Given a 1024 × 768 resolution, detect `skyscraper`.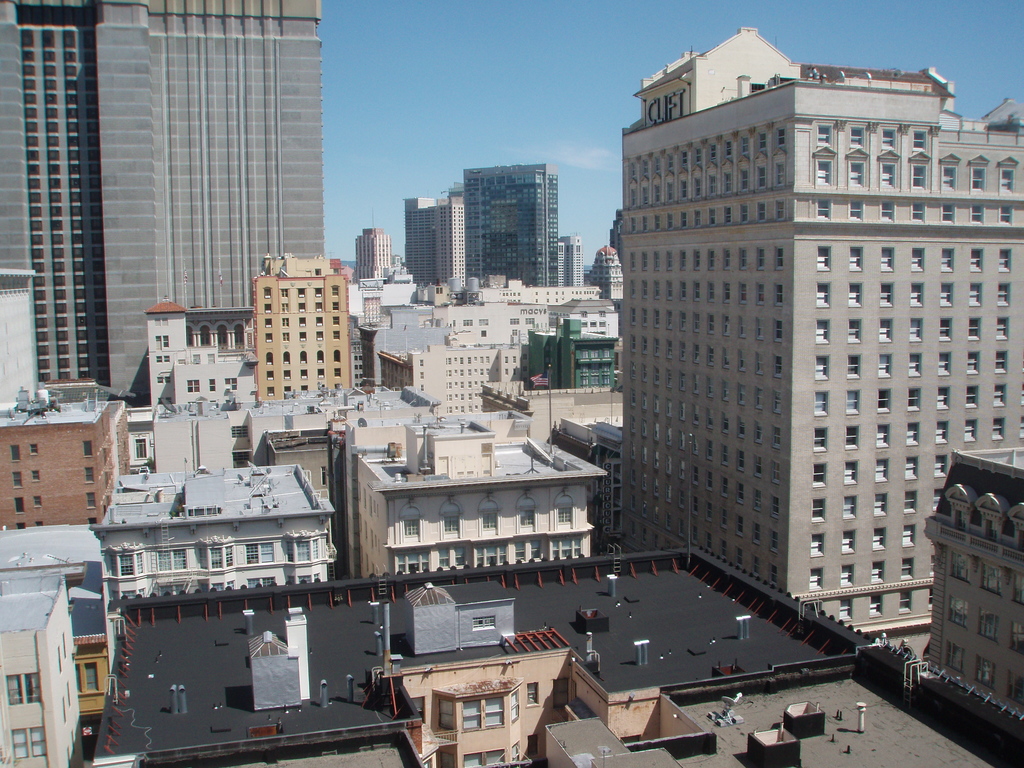
<region>908, 447, 1023, 708</region>.
